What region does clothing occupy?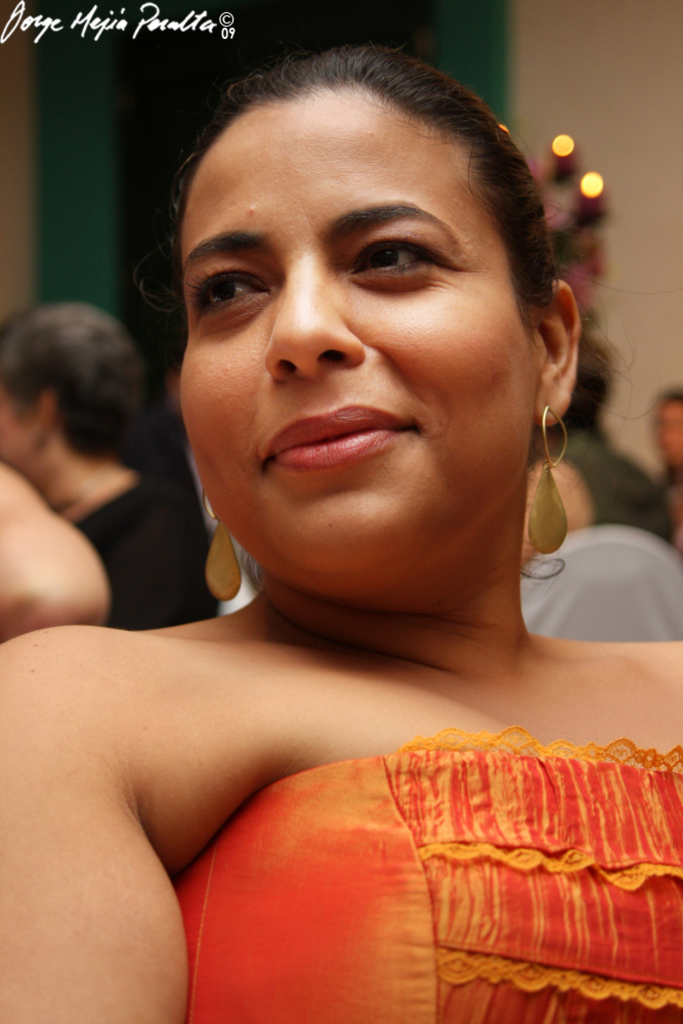
locate(508, 520, 682, 639).
